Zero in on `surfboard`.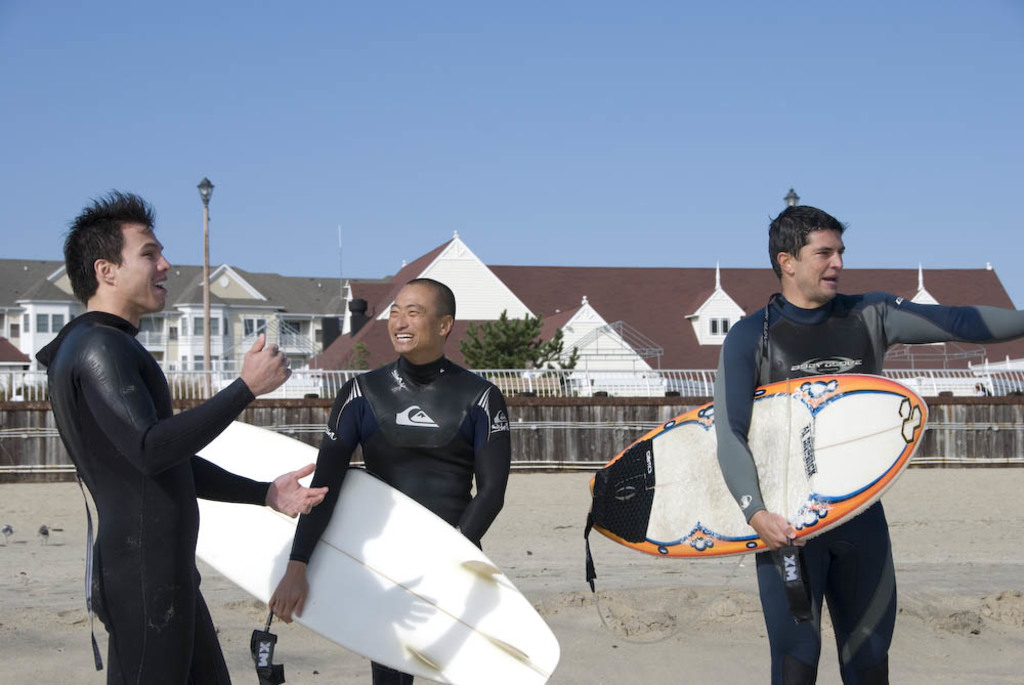
Zeroed in: <region>191, 423, 564, 684</region>.
